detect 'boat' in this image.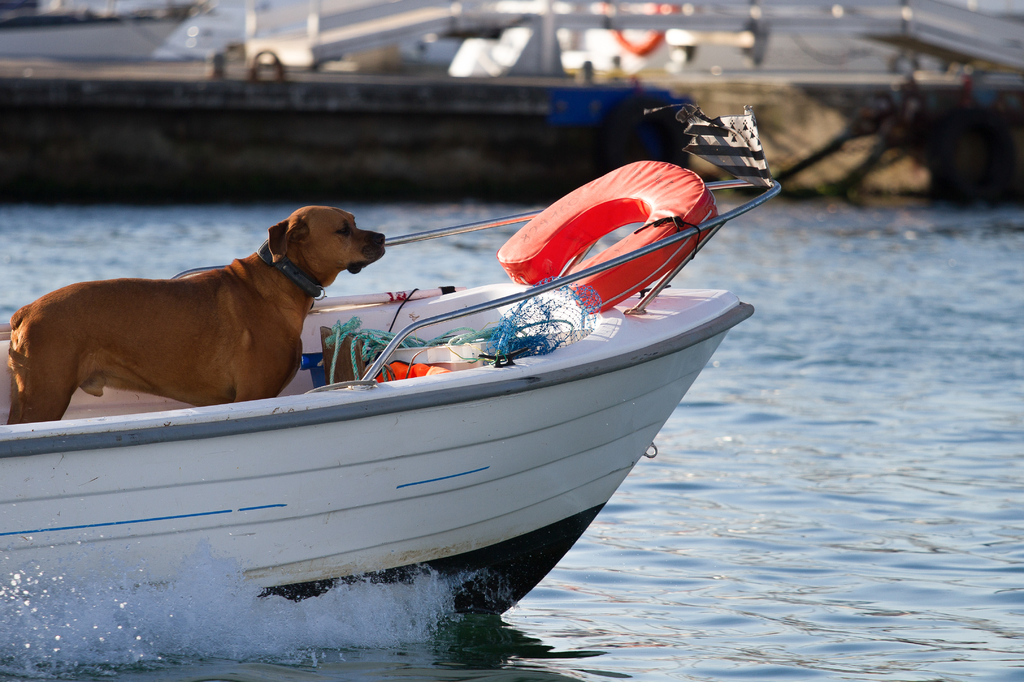
Detection: rect(0, 104, 781, 615).
